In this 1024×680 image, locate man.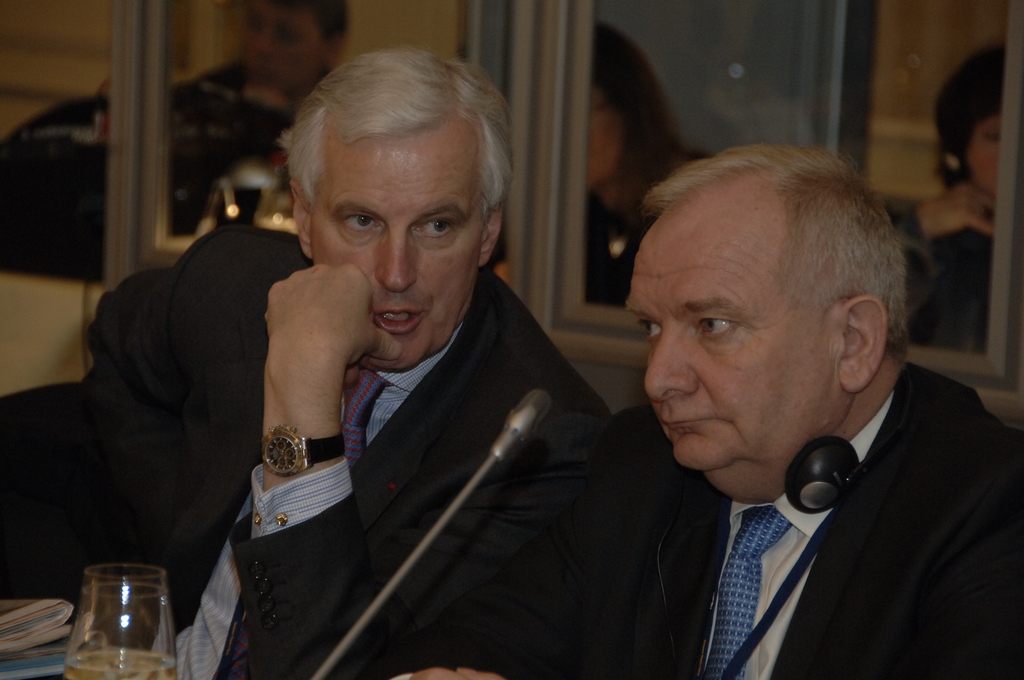
Bounding box: [x1=0, y1=36, x2=614, y2=679].
